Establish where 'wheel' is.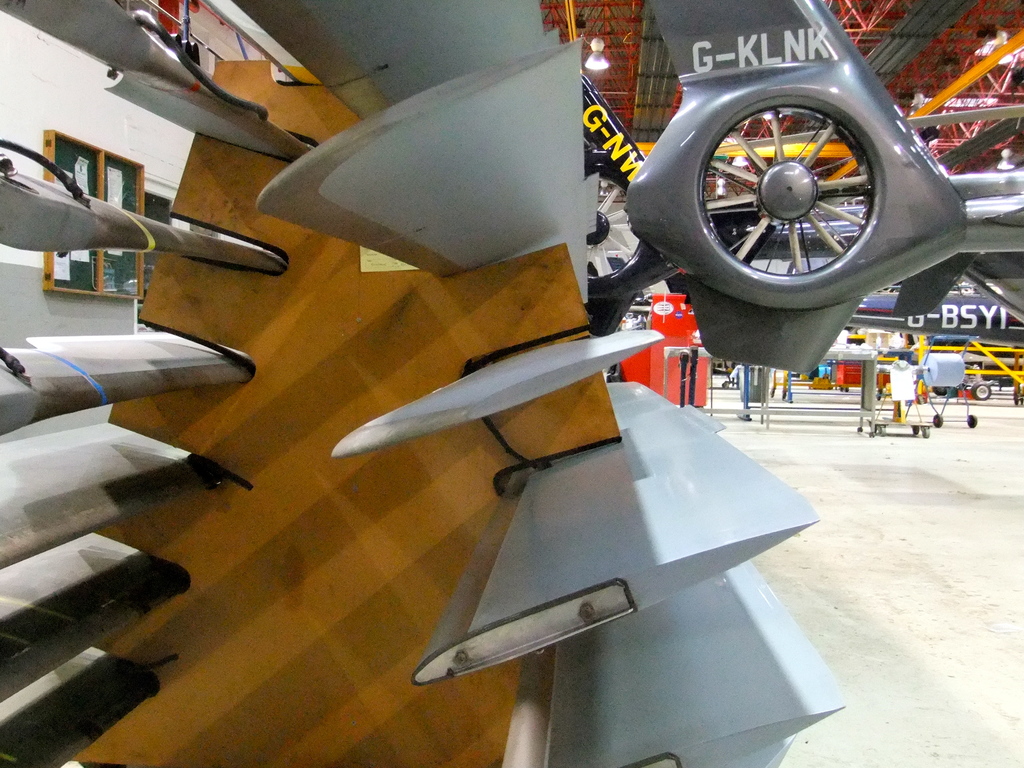
Established at 932/386/947/397.
